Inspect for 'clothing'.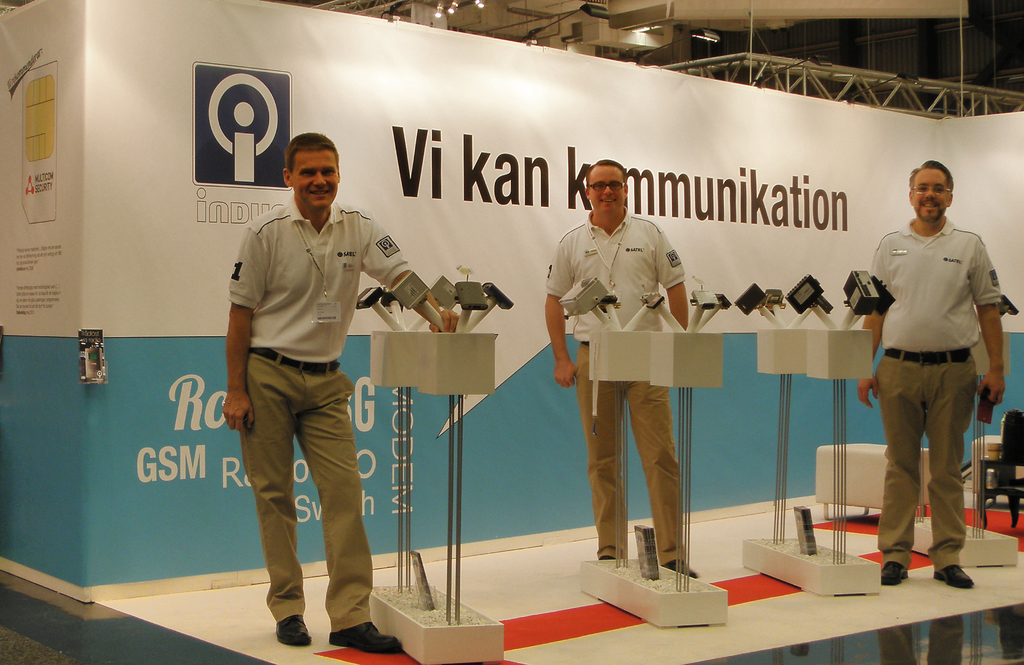
Inspection: (left=870, top=211, right=999, bottom=354).
